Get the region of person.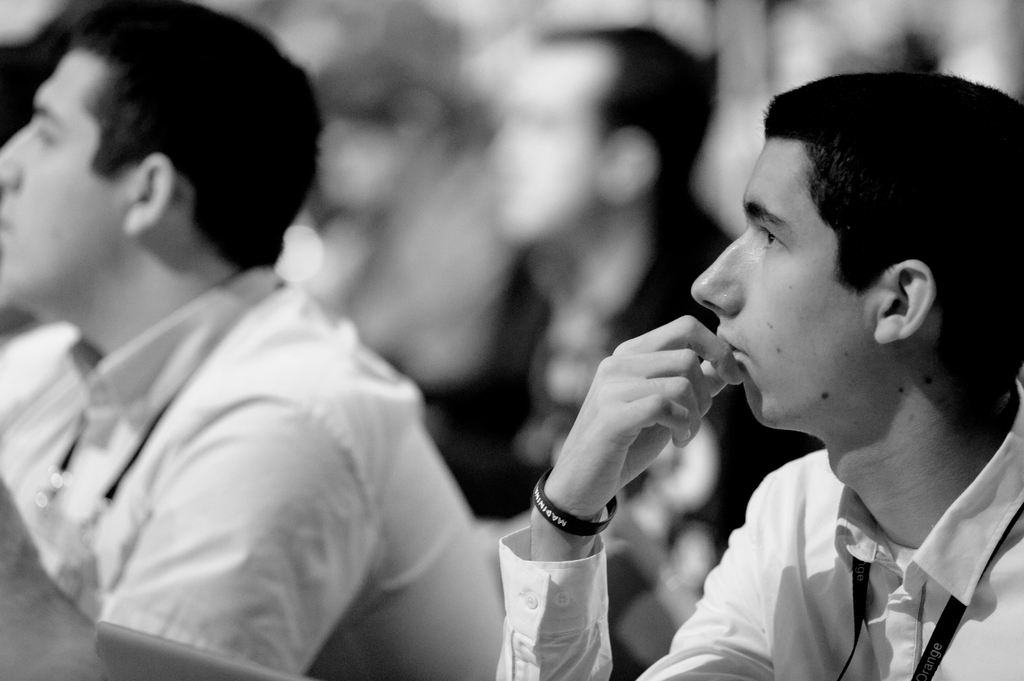
(0,0,515,680).
